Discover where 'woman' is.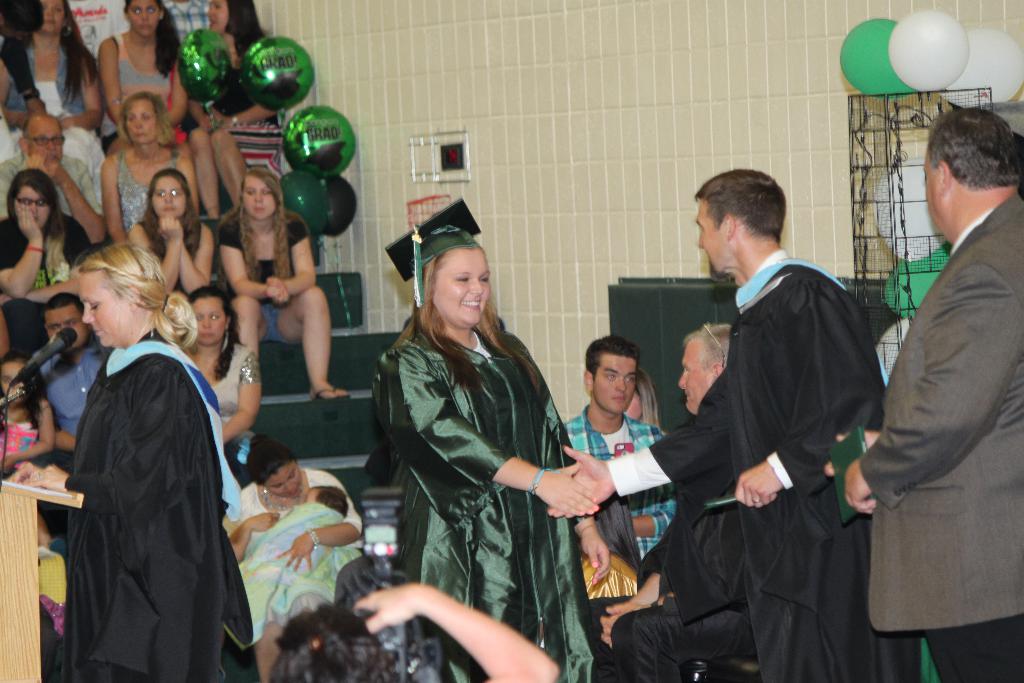
Discovered at (0,168,95,361).
